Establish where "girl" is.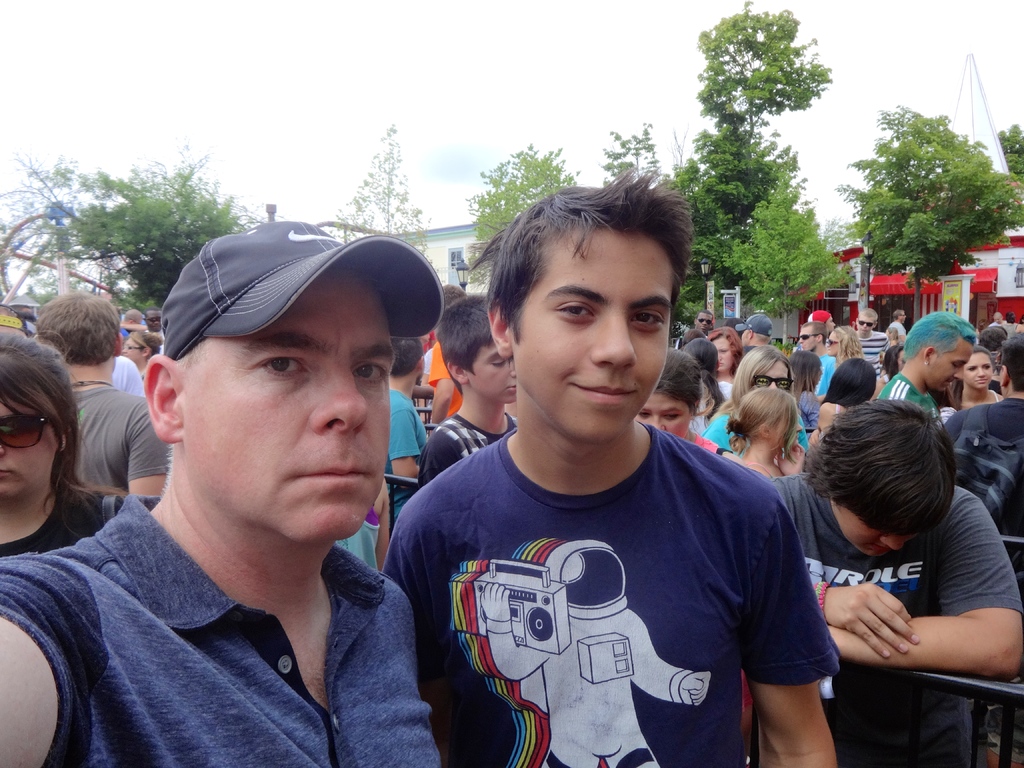
Established at detection(728, 384, 804, 483).
